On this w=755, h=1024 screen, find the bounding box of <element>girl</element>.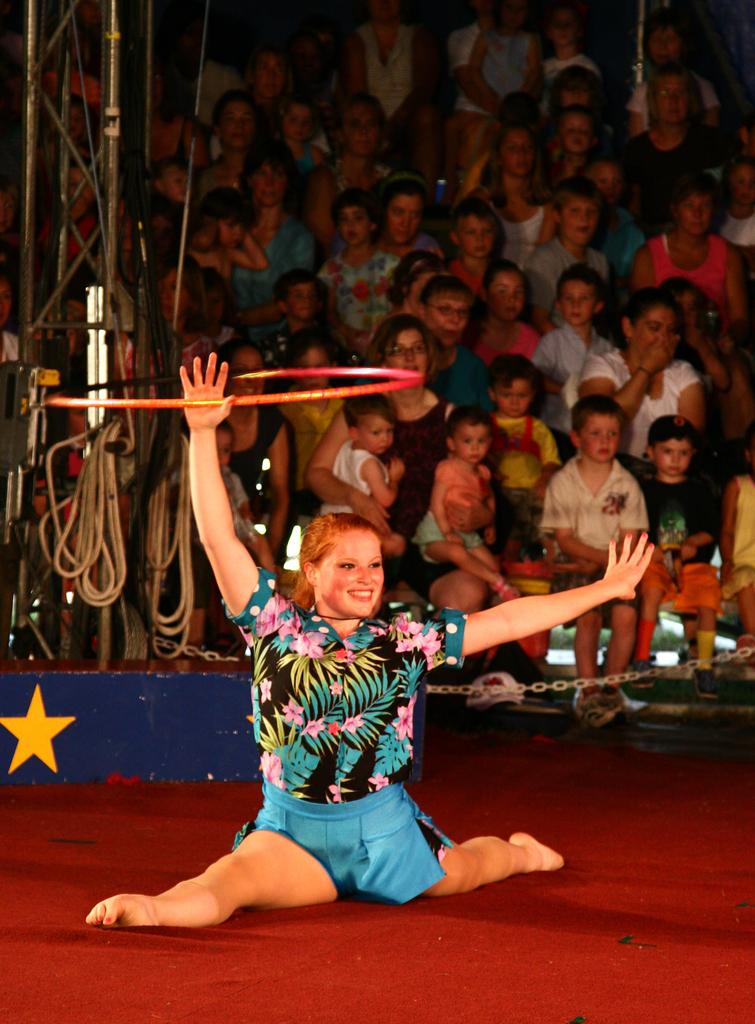
Bounding box: Rect(412, 402, 518, 592).
